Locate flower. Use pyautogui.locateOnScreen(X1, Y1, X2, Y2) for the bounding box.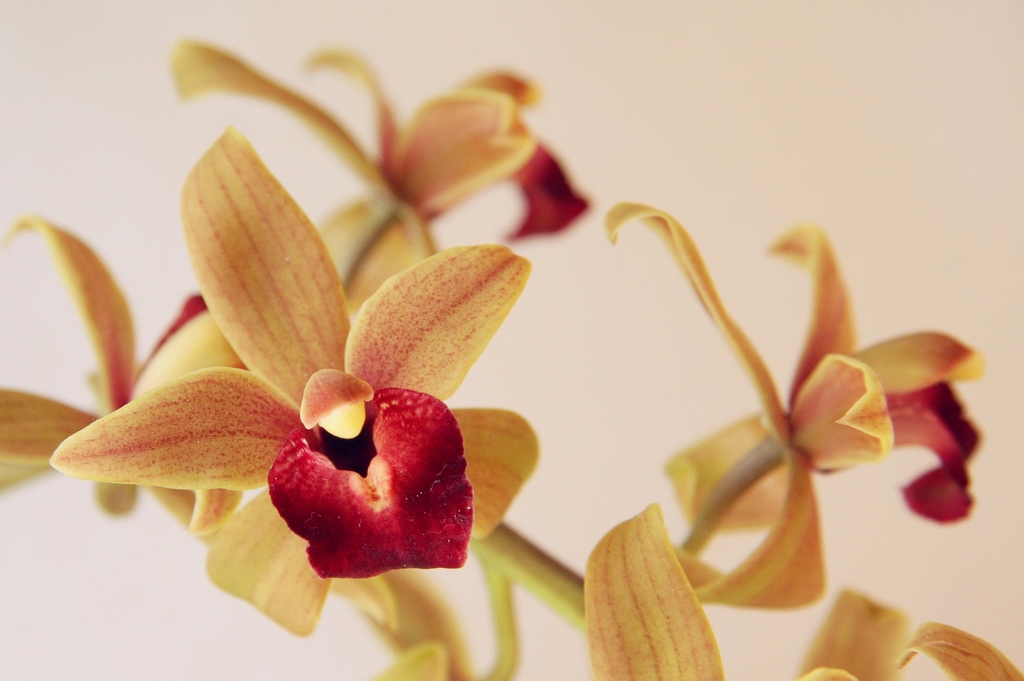
pyautogui.locateOnScreen(0, 212, 243, 548).
